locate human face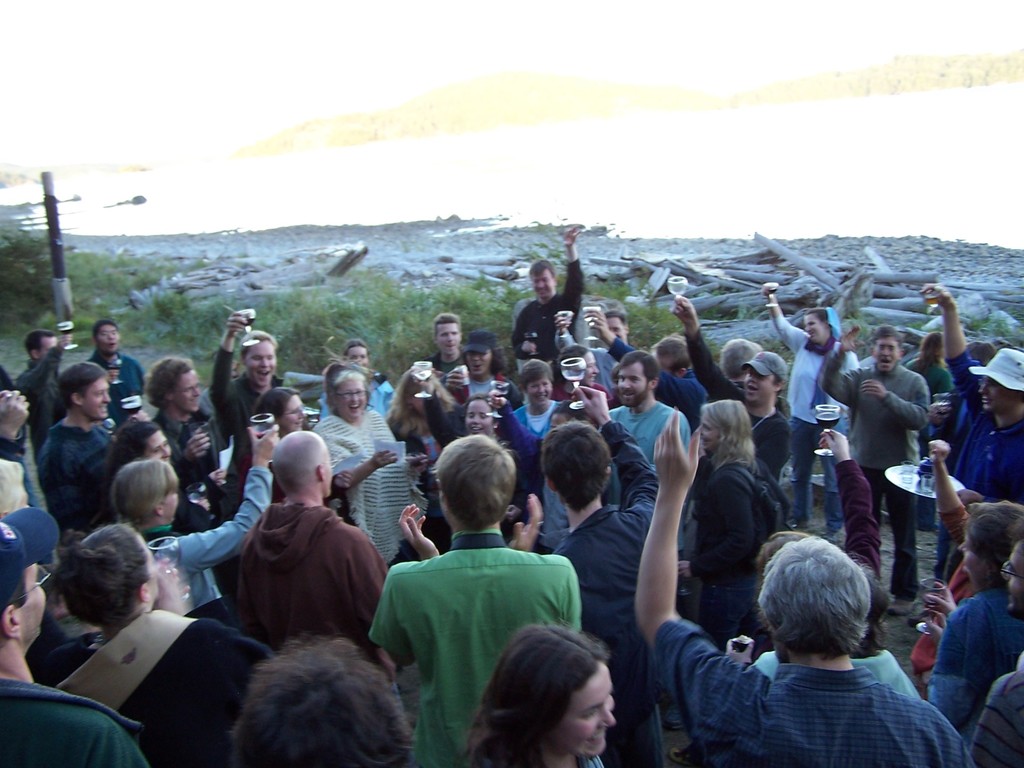
locate(76, 379, 114, 424)
